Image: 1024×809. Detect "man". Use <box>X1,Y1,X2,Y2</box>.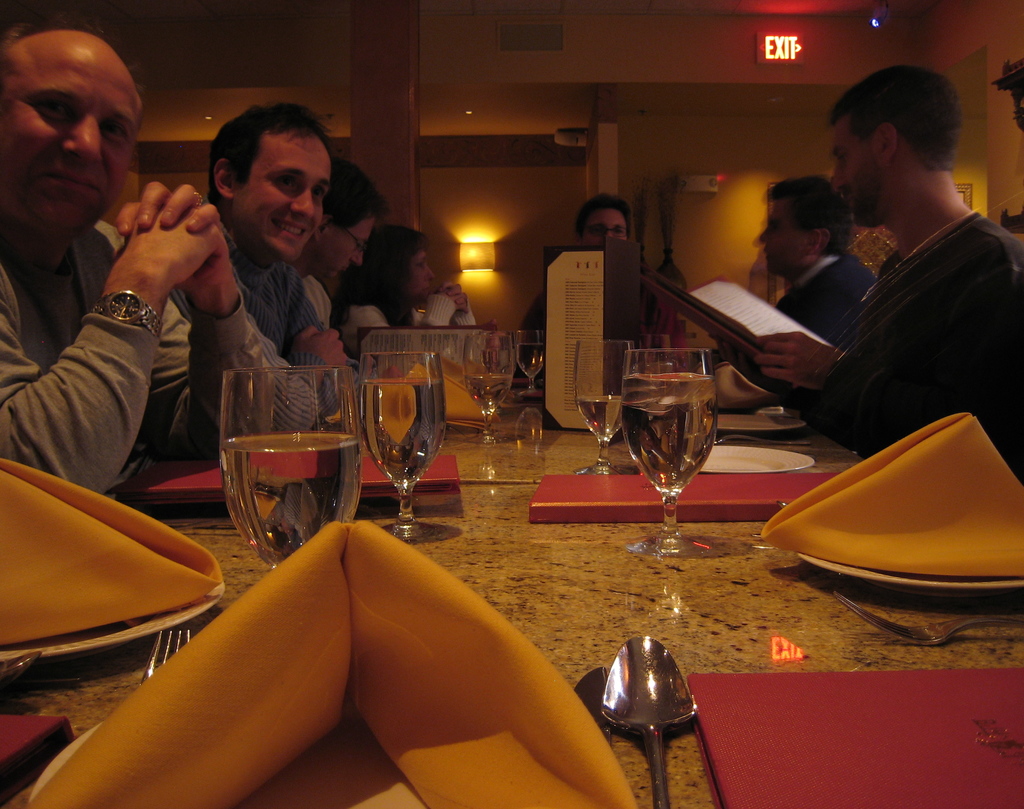
<box>522,196,657,389</box>.
